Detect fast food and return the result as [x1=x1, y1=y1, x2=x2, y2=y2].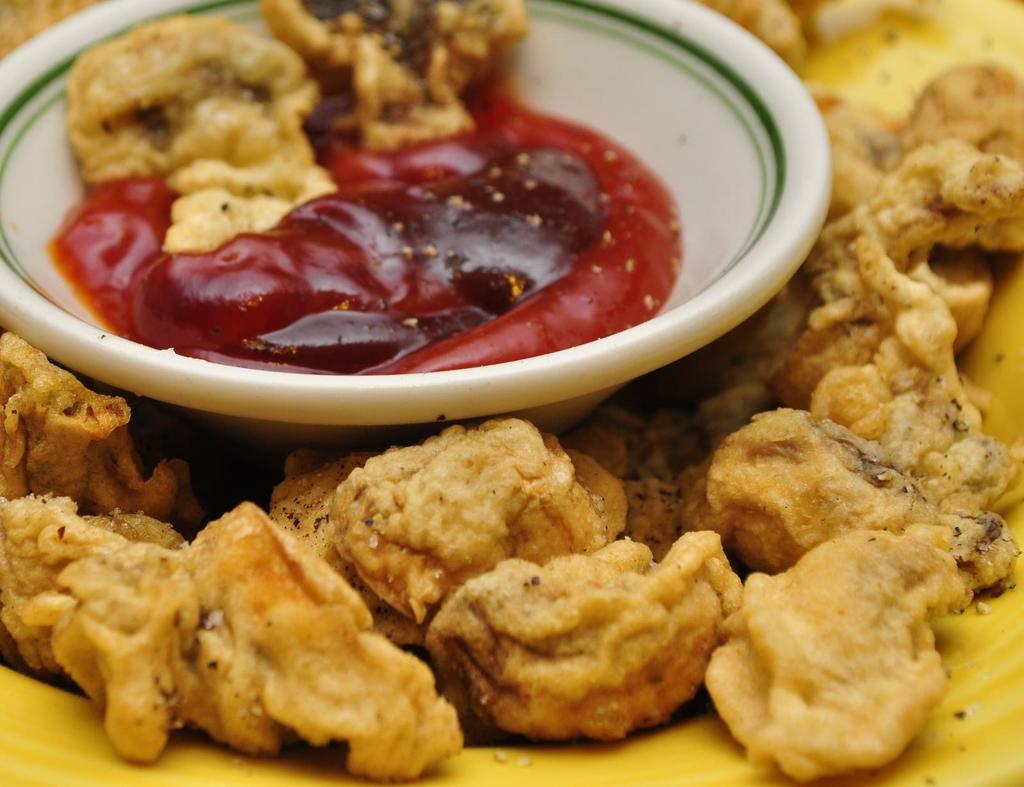
[x1=0, y1=331, x2=207, y2=533].
